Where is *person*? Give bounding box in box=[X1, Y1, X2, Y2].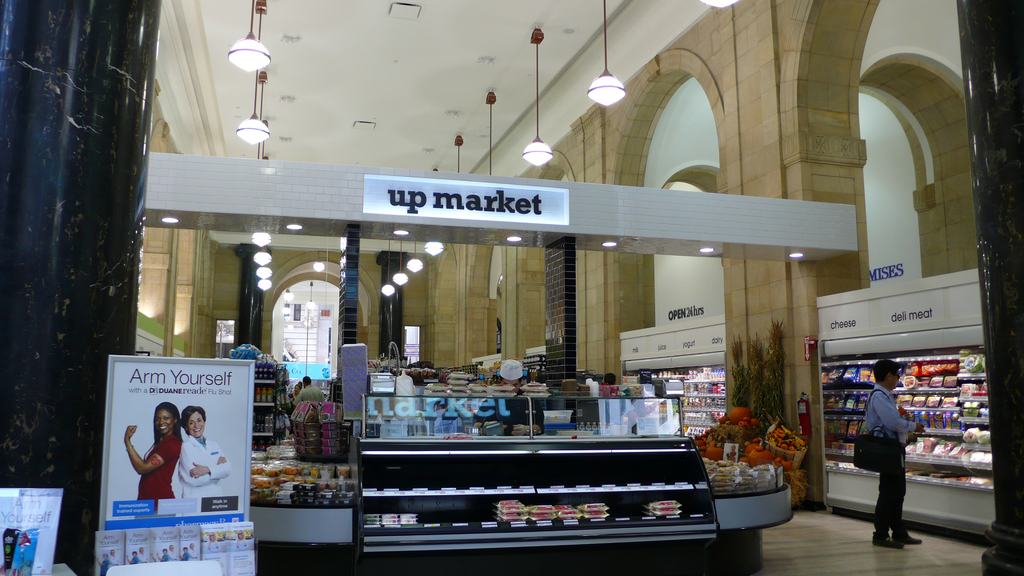
box=[156, 548, 171, 566].
